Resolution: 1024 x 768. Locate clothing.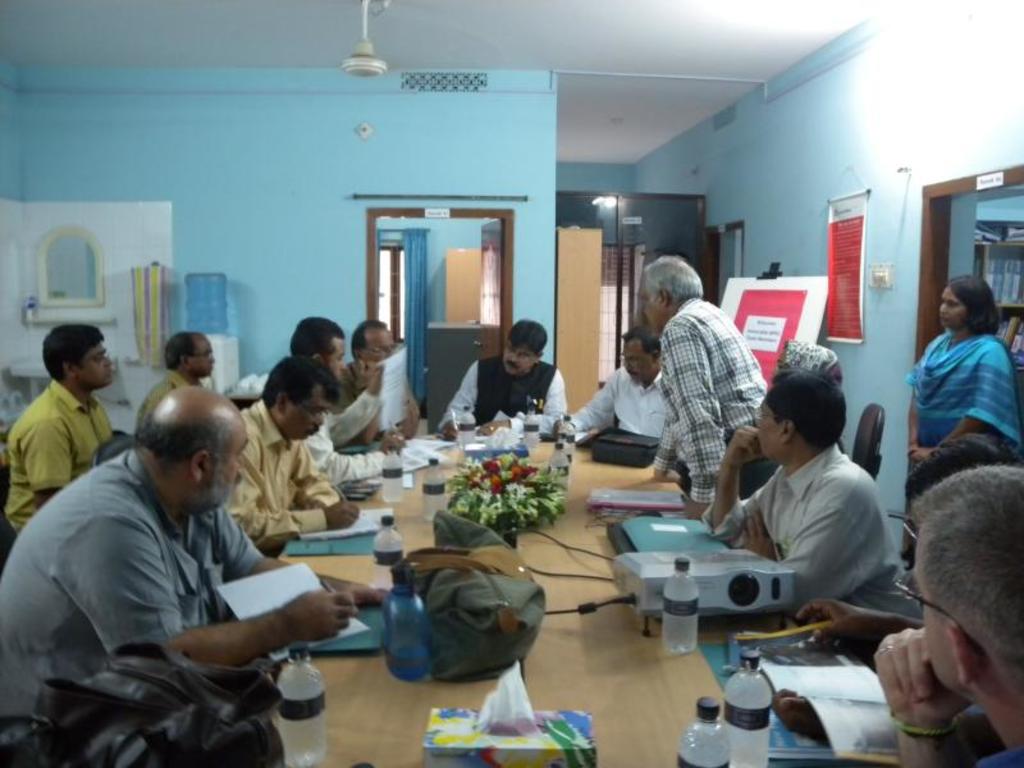
x1=558, y1=362, x2=673, y2=444.
